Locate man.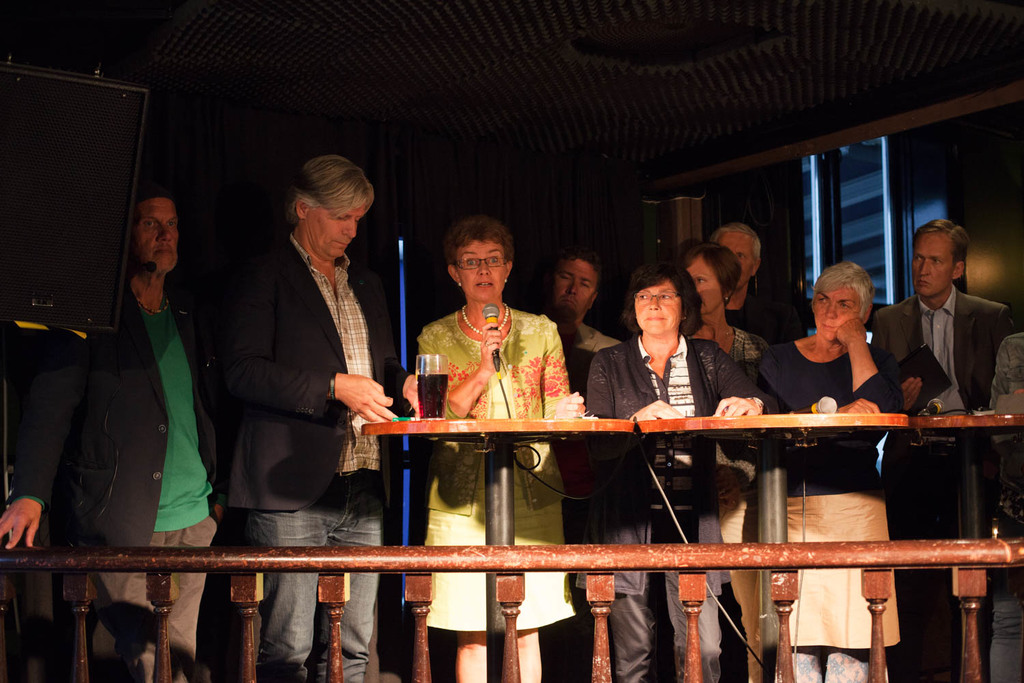
Bounding box: [left=223, top=146, right=438, bottom=682].
